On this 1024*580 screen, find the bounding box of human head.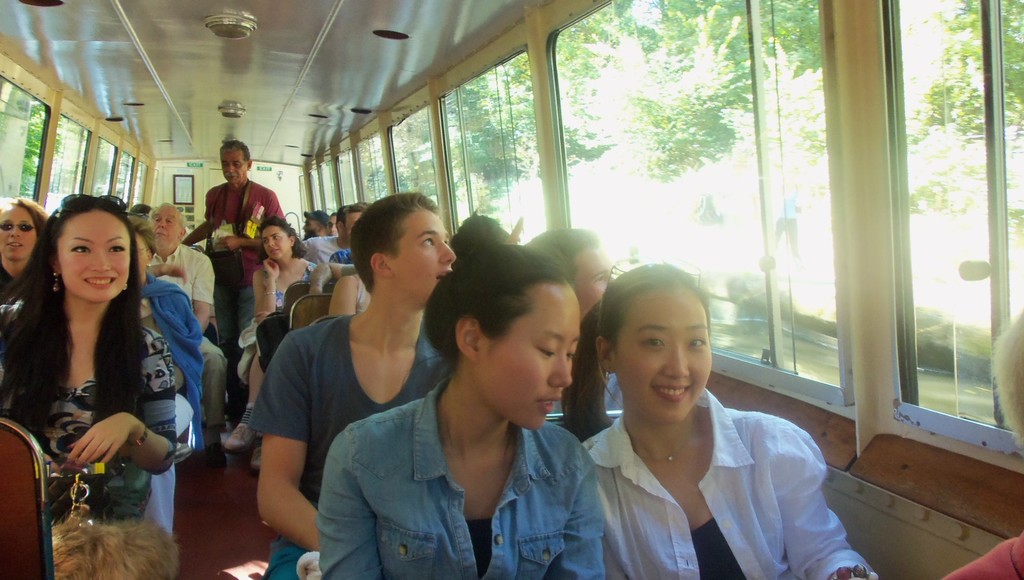
Bounding box: 451/213/516/262.
